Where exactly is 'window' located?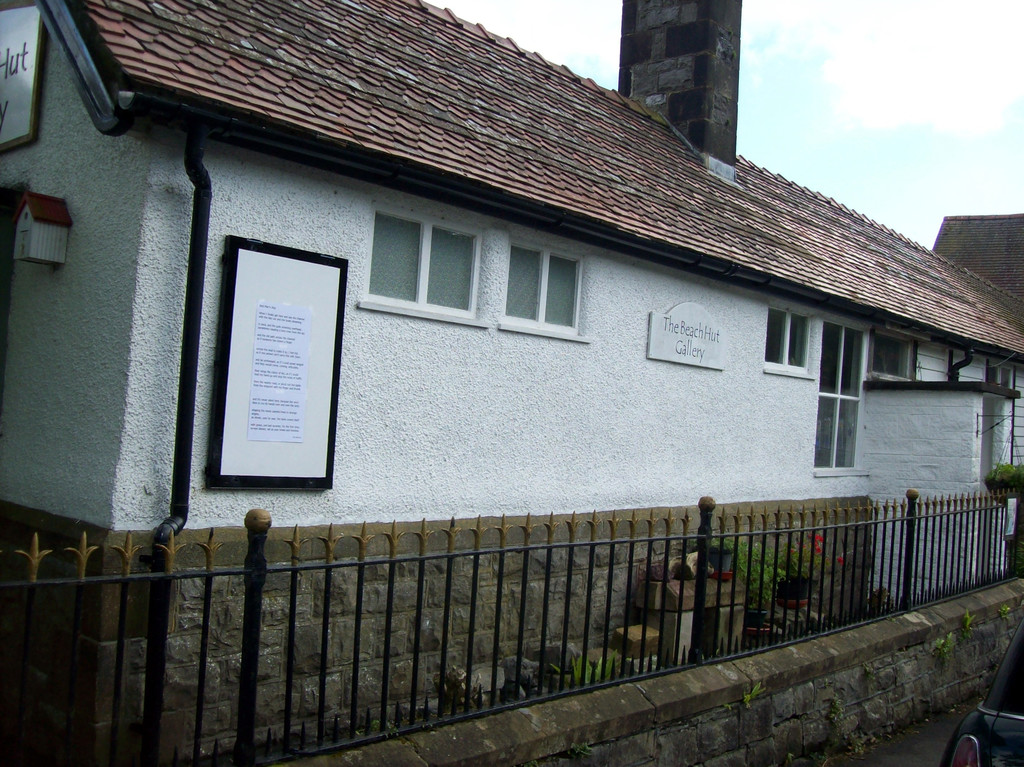
Its bounding box is [left=763, top=296, right=816, bottom=381].
